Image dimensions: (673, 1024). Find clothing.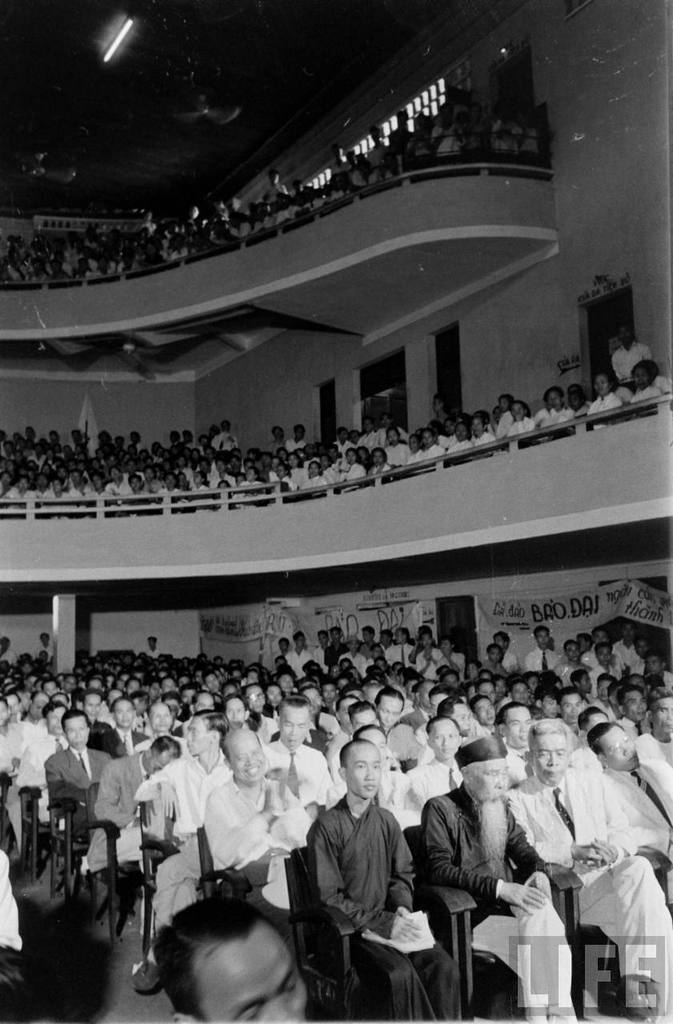
box=[496, 762, 651, 1002].
